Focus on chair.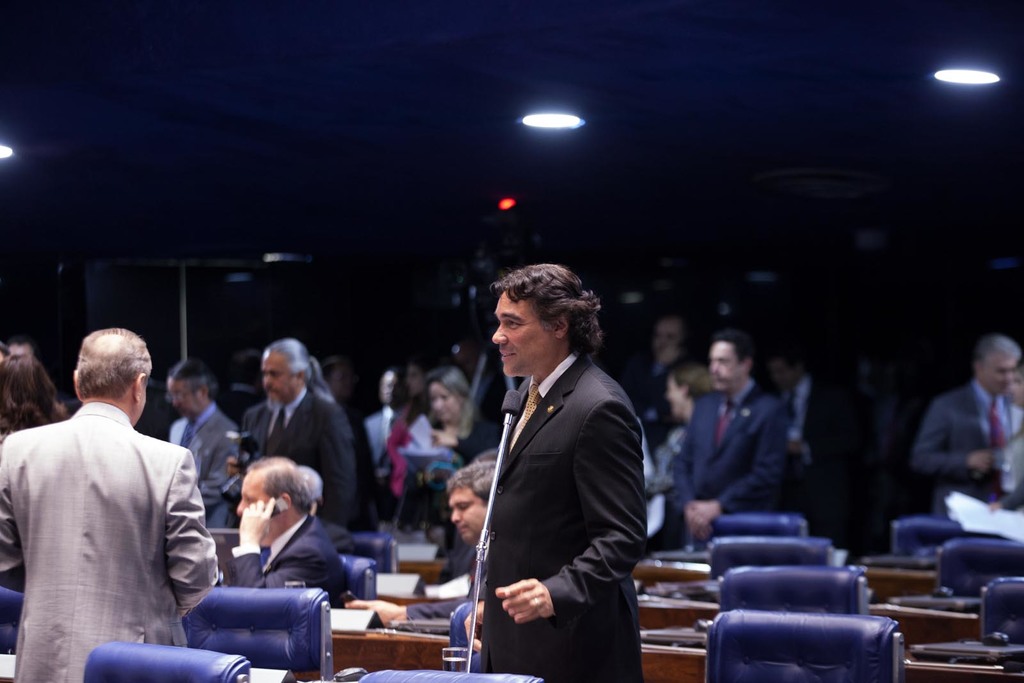
Focused at <bbox>707, 538, 852, 586</bbox>.
